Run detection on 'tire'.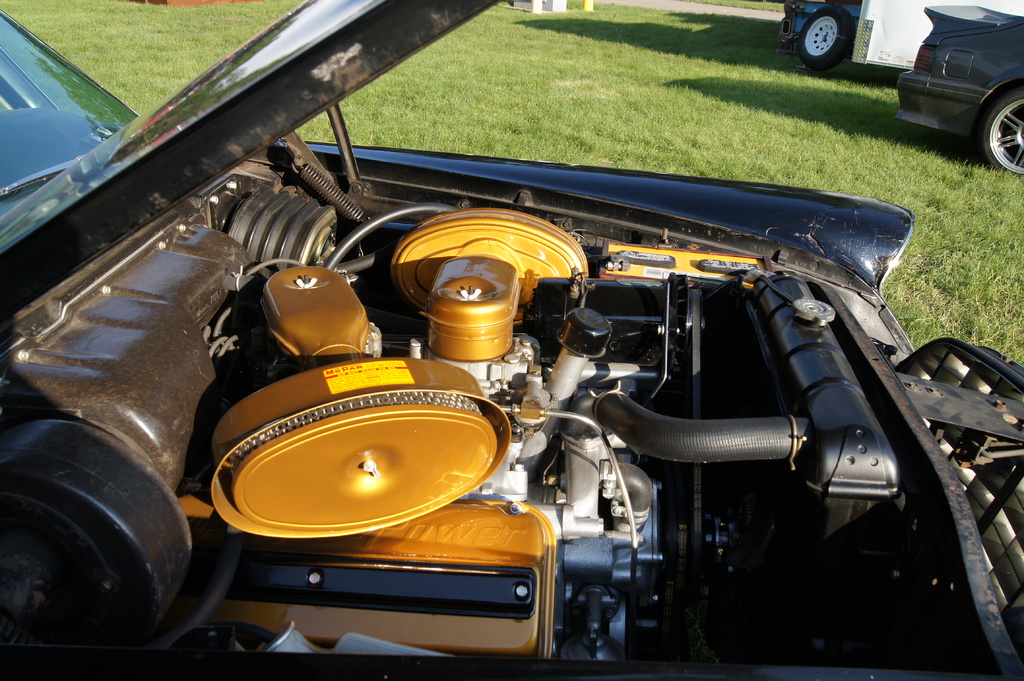
Result: pyautogui.locateOnScreen(799, 6, 856, 68).
